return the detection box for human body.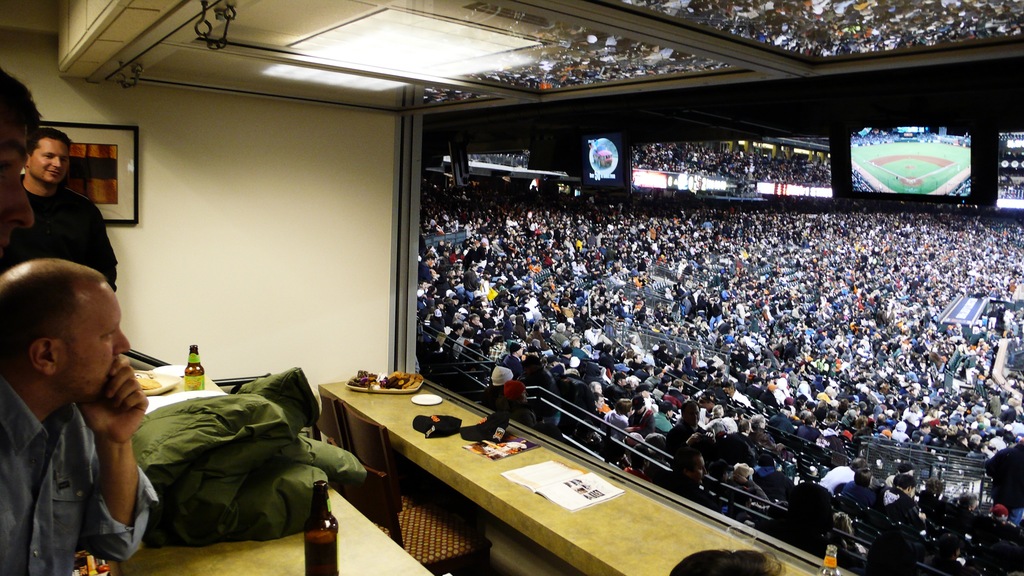
[755, 275, 767, 311].
